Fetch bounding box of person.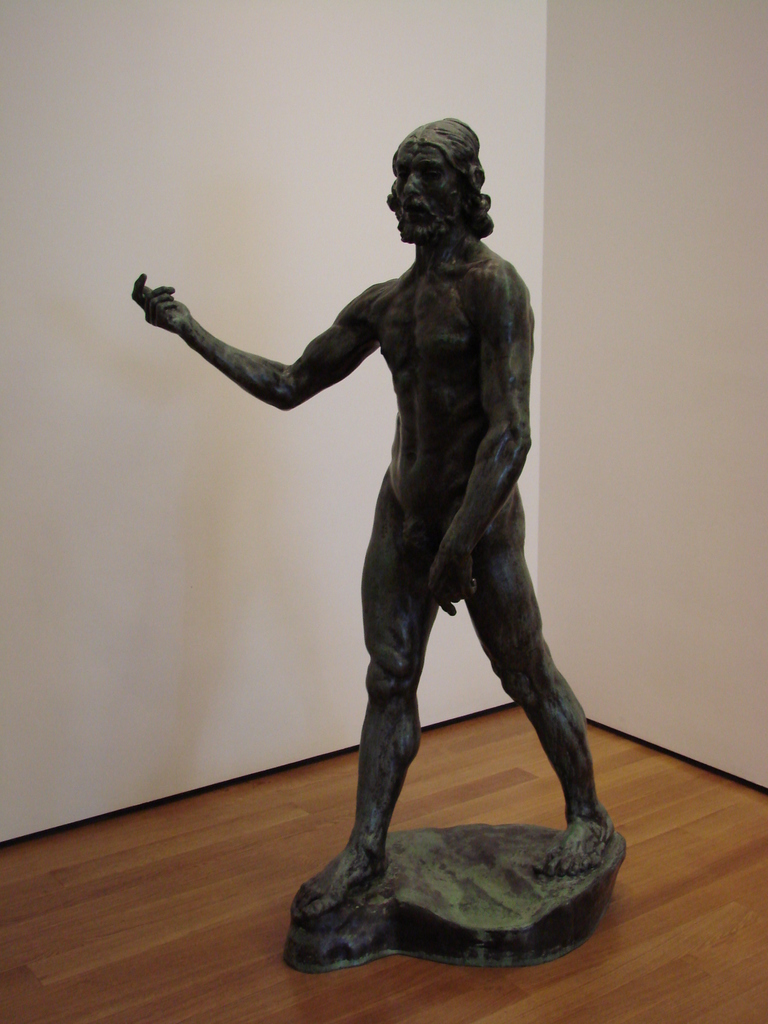
Bbox: left=186, top=119, right=605, bottom=968.
